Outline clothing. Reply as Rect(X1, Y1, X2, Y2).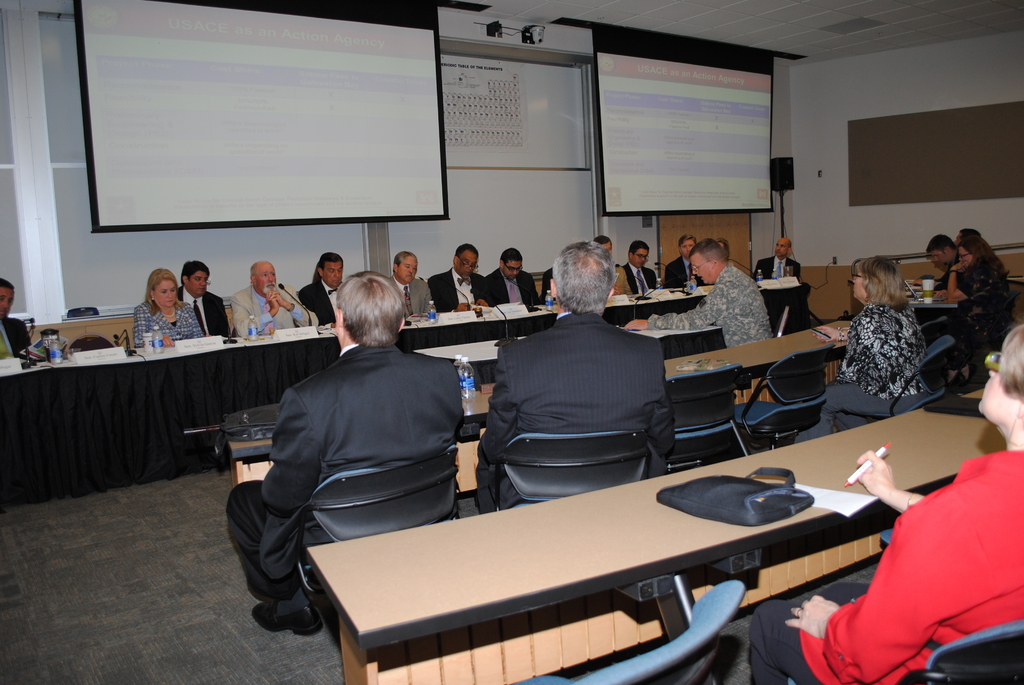
Rect(175, 282, 232, 338).
